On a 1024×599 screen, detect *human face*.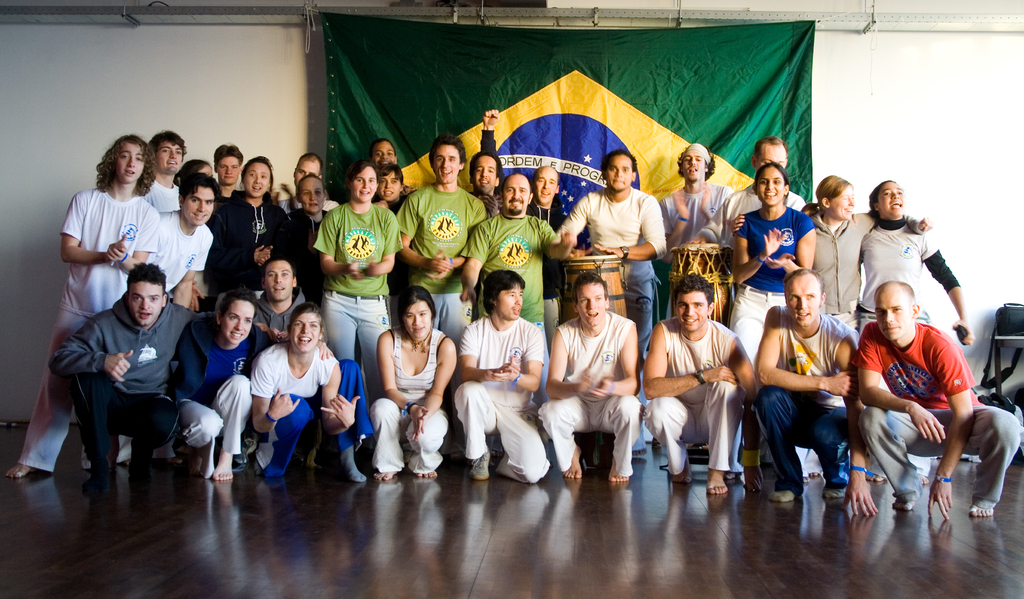
select_region(403, 300, 431, 339).
